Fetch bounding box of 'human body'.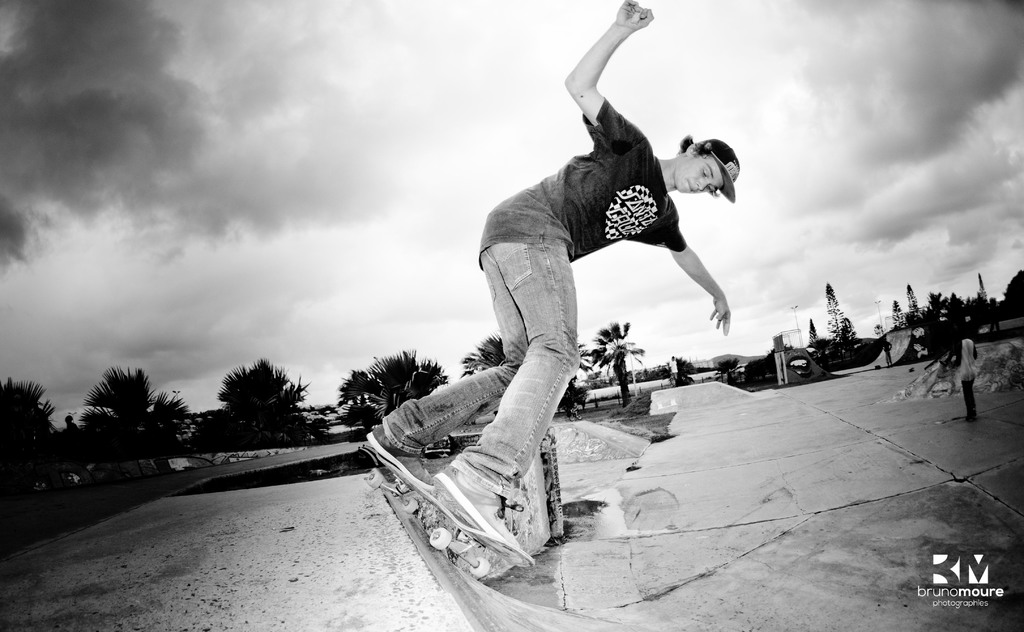
Bbox: 378, 28, 752, 510.
